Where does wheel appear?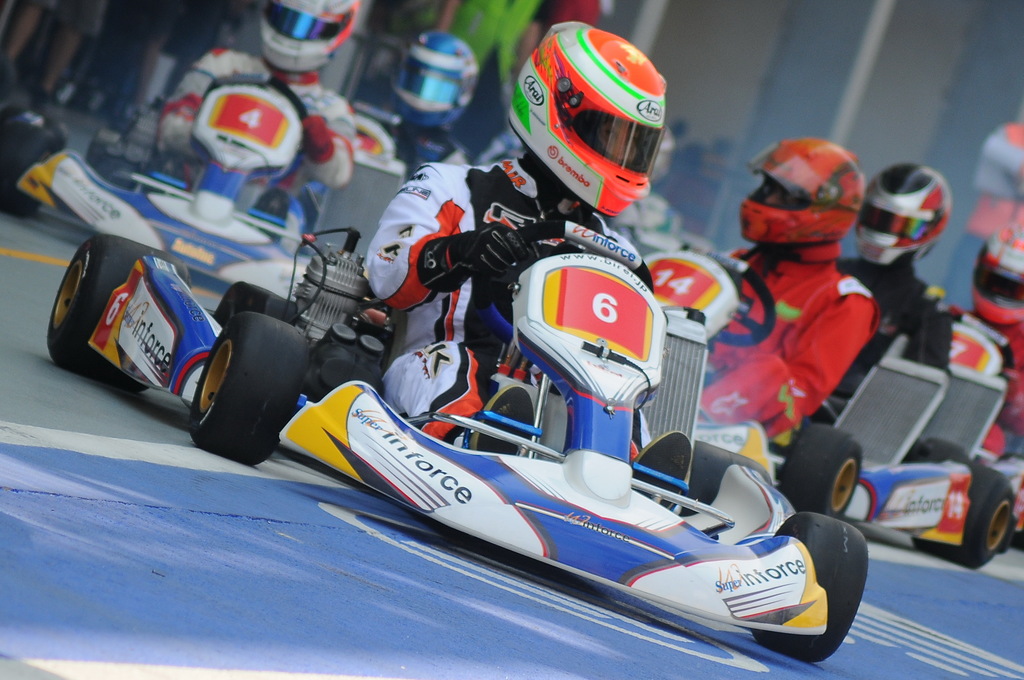
Appears at detection(47, 237, 189, 388).
